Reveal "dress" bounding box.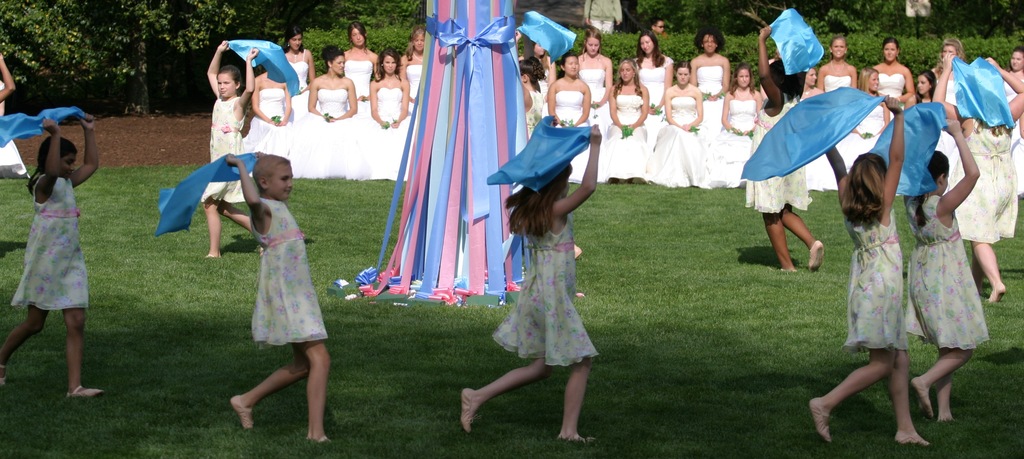
Revealed: left=744, top=108, right=806, bottom=216.
